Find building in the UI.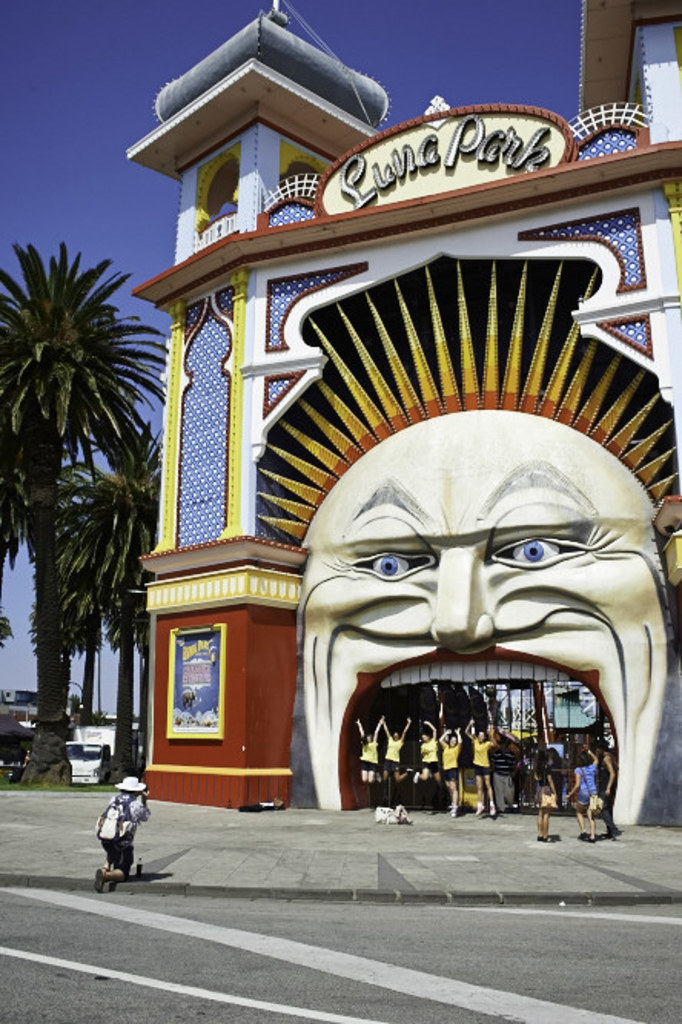
UI element at box(121, 0, 680, 841).
